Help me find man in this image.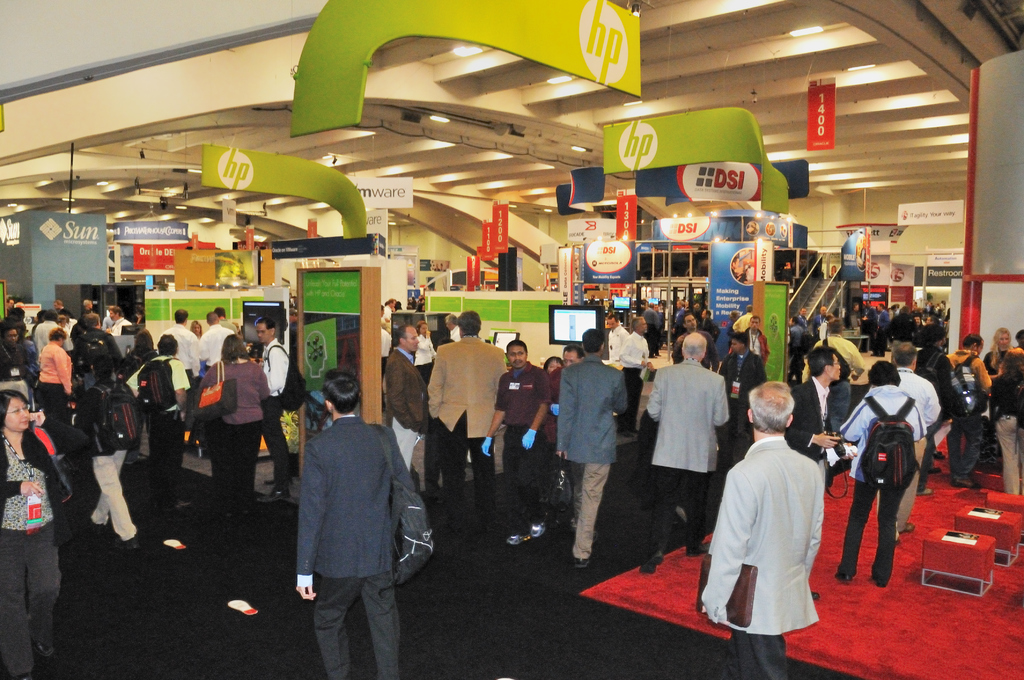
Found it: l=384, t=324, r=435, b=472.
